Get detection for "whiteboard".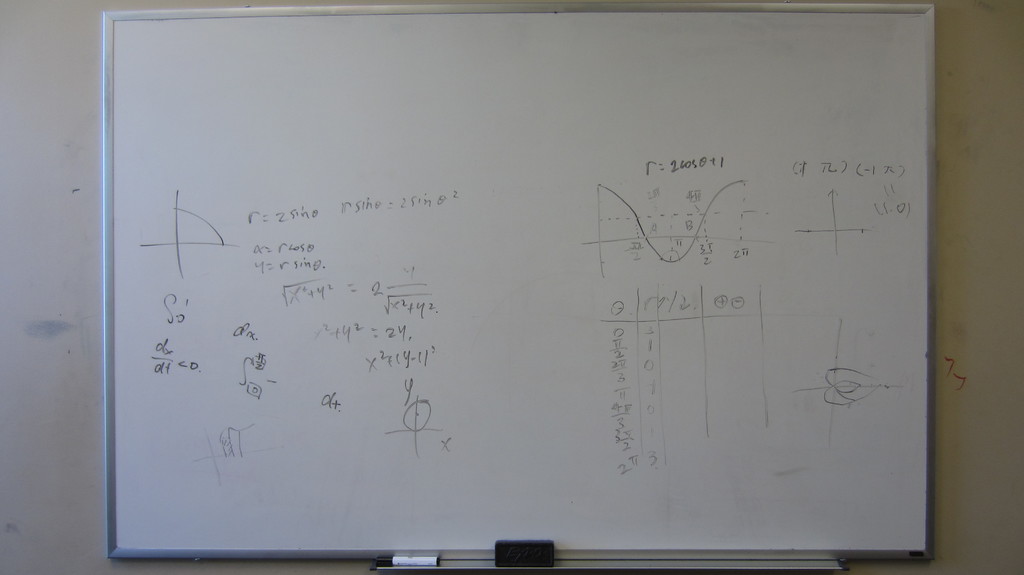
Detection: [108, 0, 941, 573].
